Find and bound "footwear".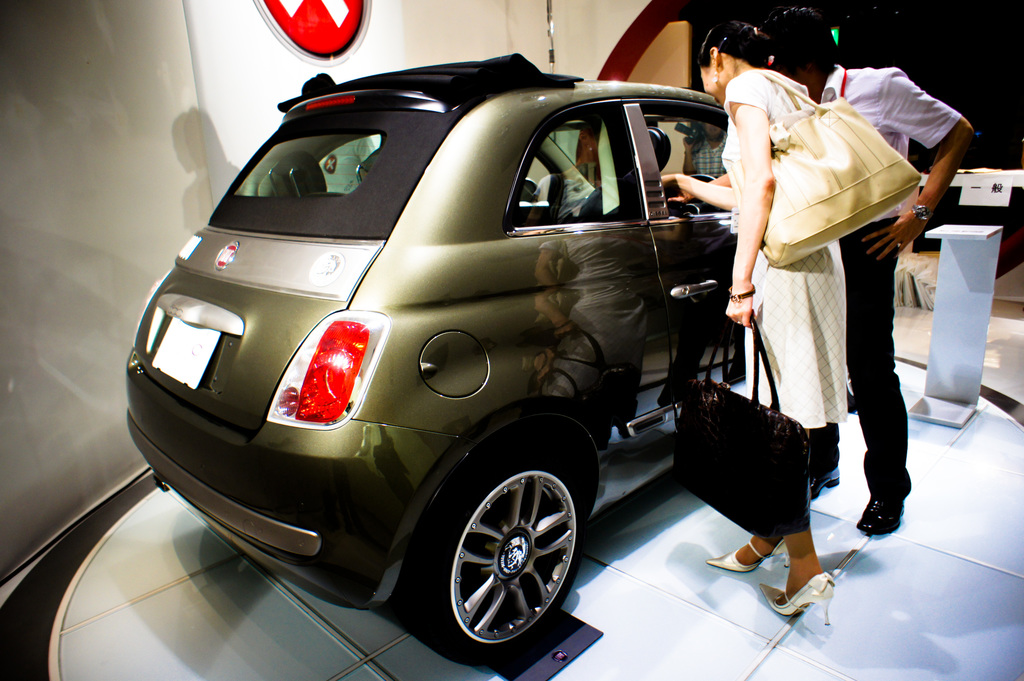
Bound: [854,498,906,538].
